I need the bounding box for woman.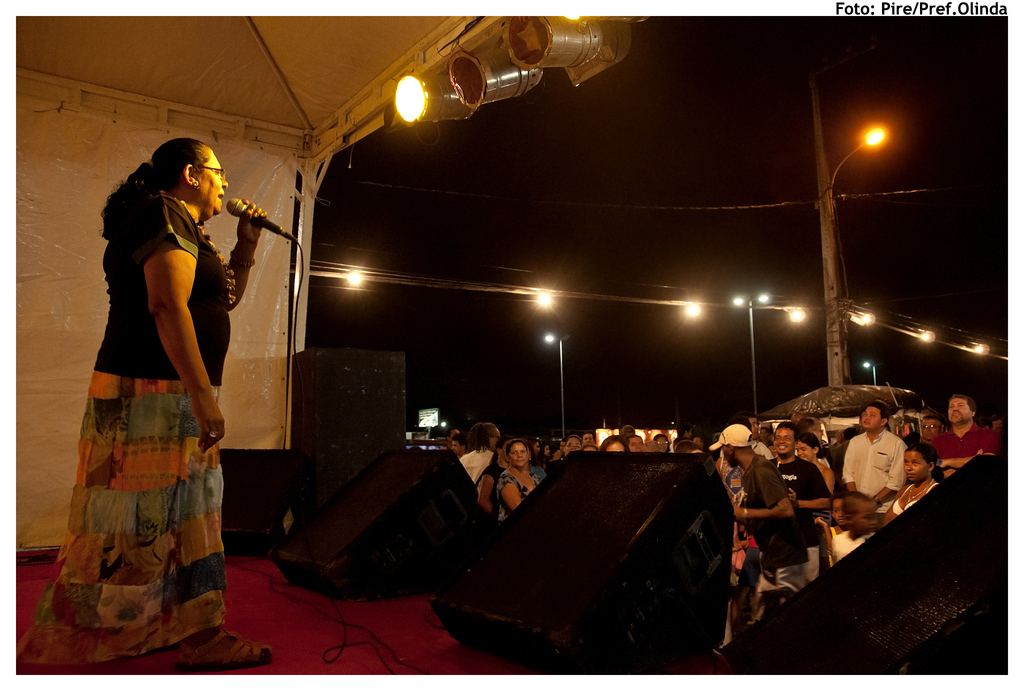
Here it is: box(883, 443, 942, 530).
